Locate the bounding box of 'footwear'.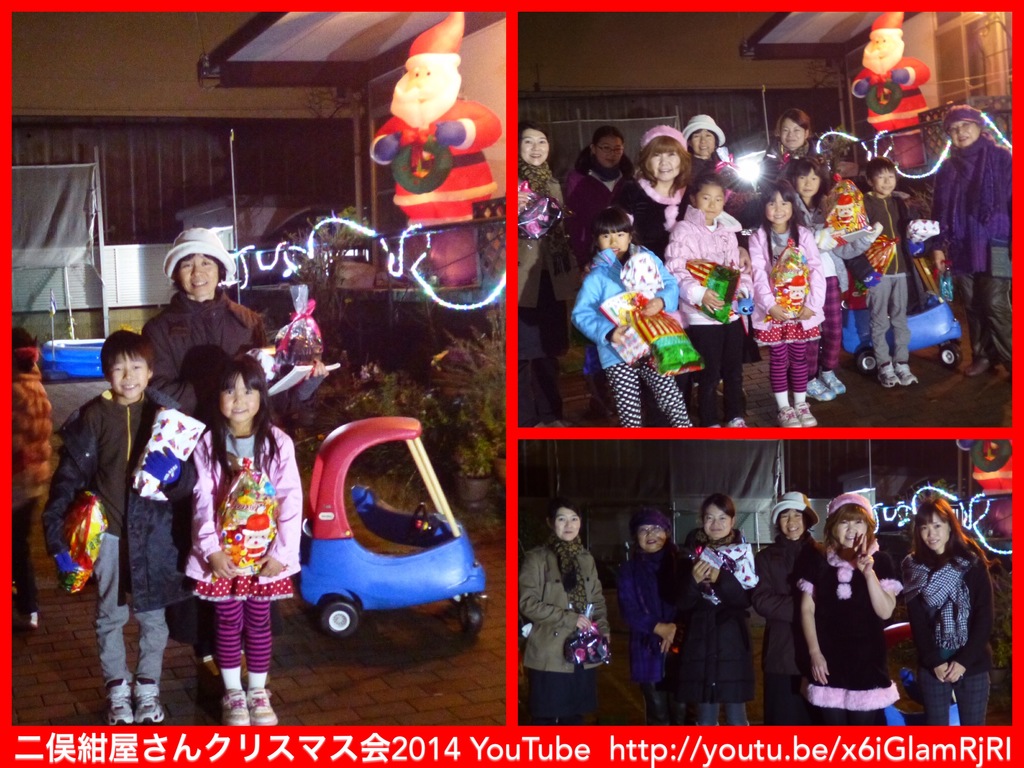
Bounding box: 778/405/802/428.
